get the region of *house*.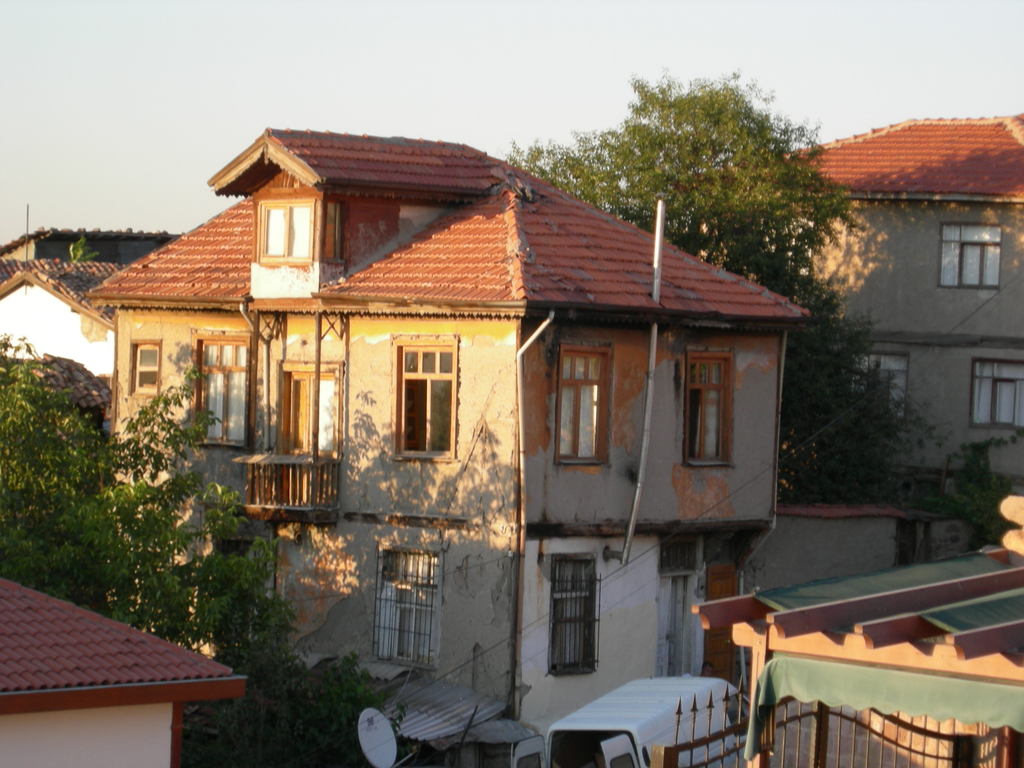
{"left": 666, "top": 111, "right": 1023, "bottom": 479}.
